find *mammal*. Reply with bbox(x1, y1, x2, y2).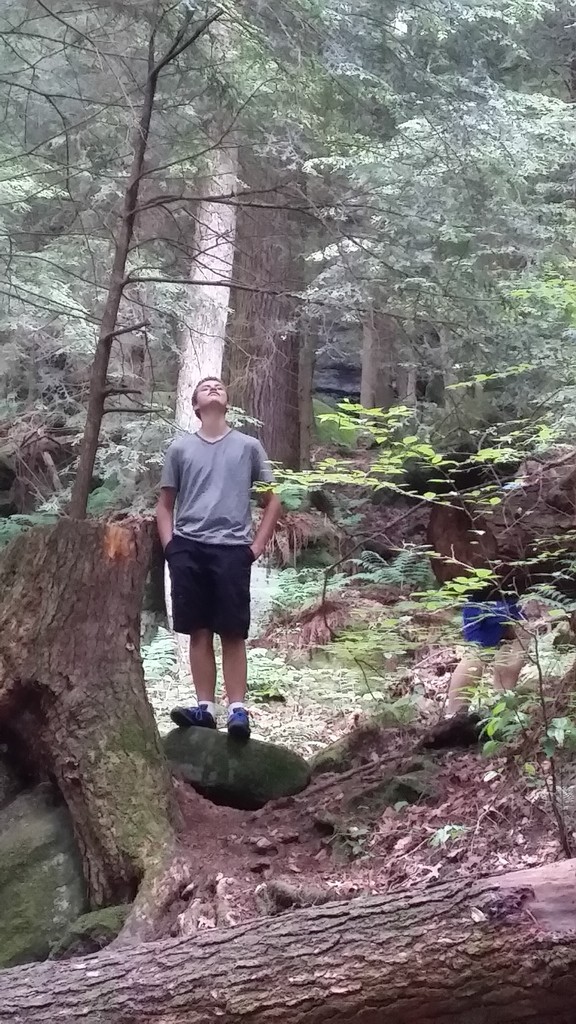
bbox(131, 388, 281, 732).
